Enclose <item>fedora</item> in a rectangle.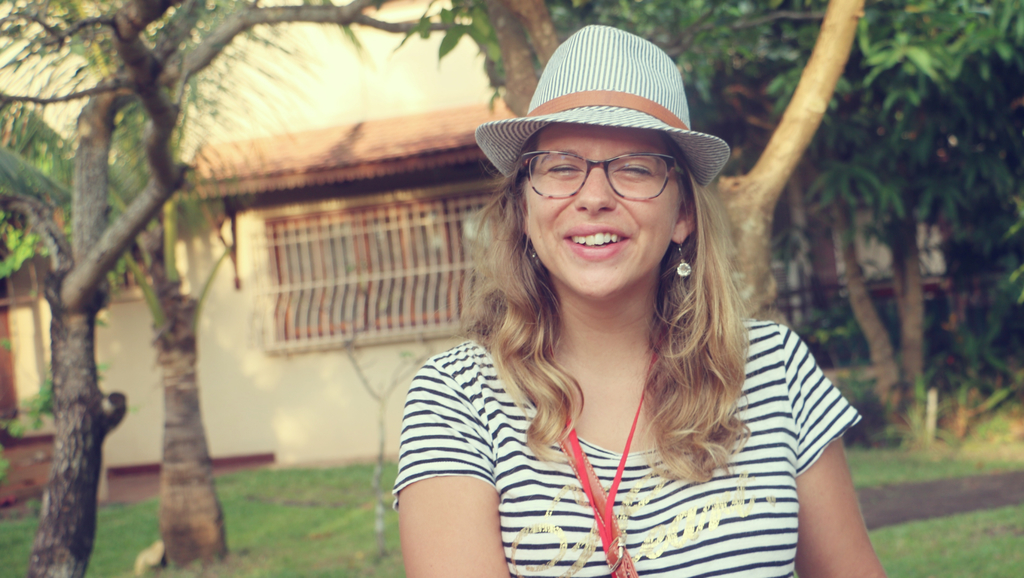
<box>476,25,725,182</box>.
